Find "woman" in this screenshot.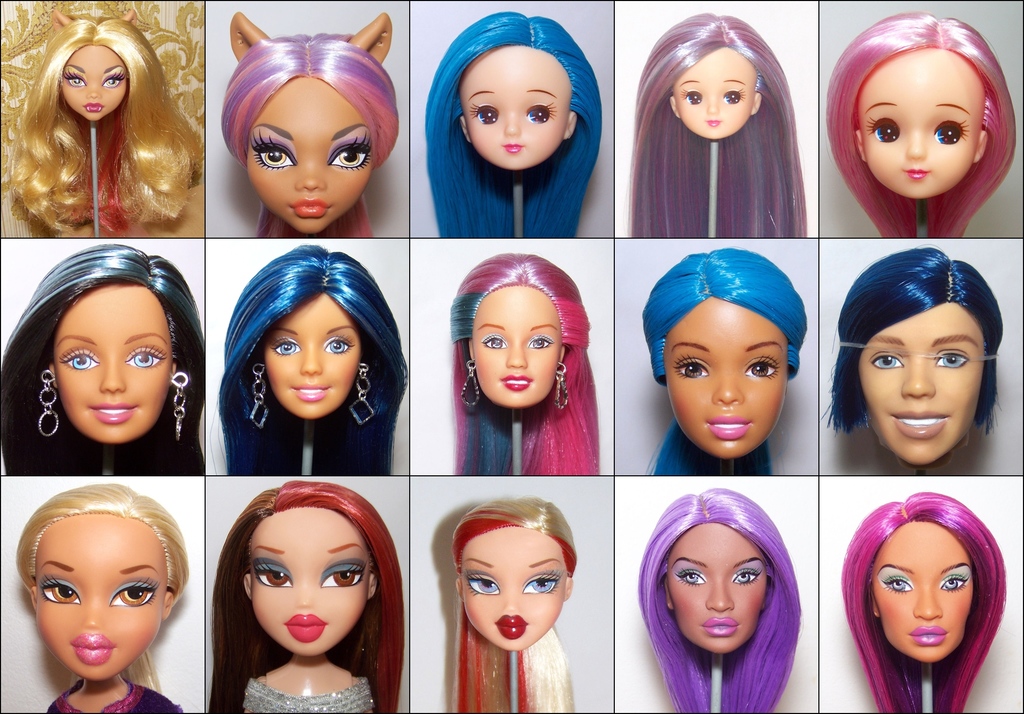
The bounding box for "woman" is pyautogui.locateOnScreen(840, 489, 1005, 713).
